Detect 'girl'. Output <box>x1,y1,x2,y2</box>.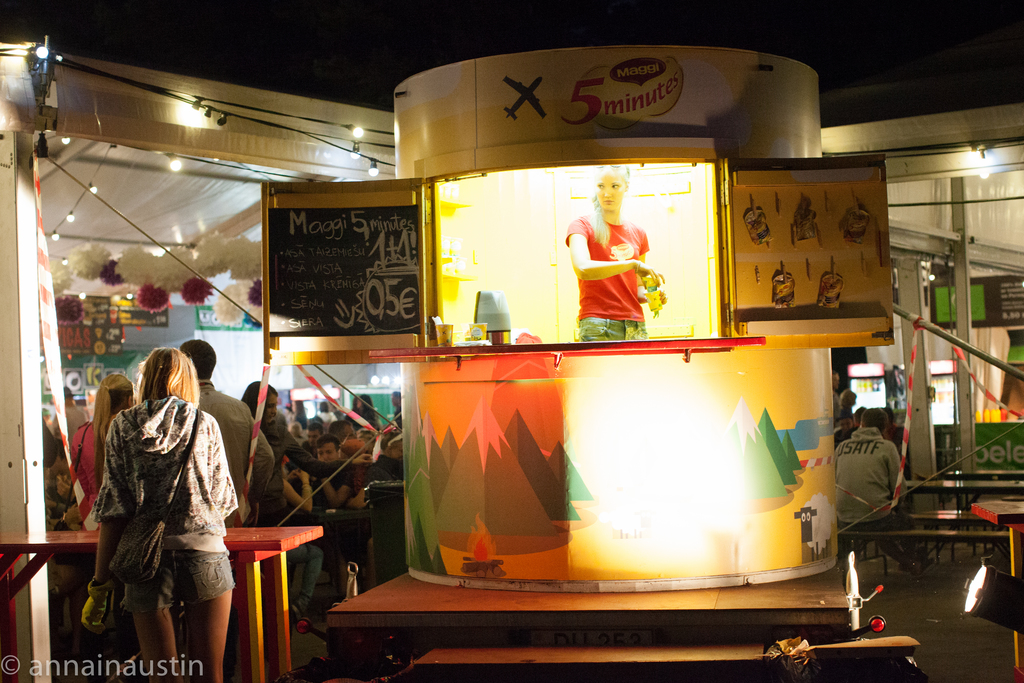
<box>556,167,665,342</box>.
